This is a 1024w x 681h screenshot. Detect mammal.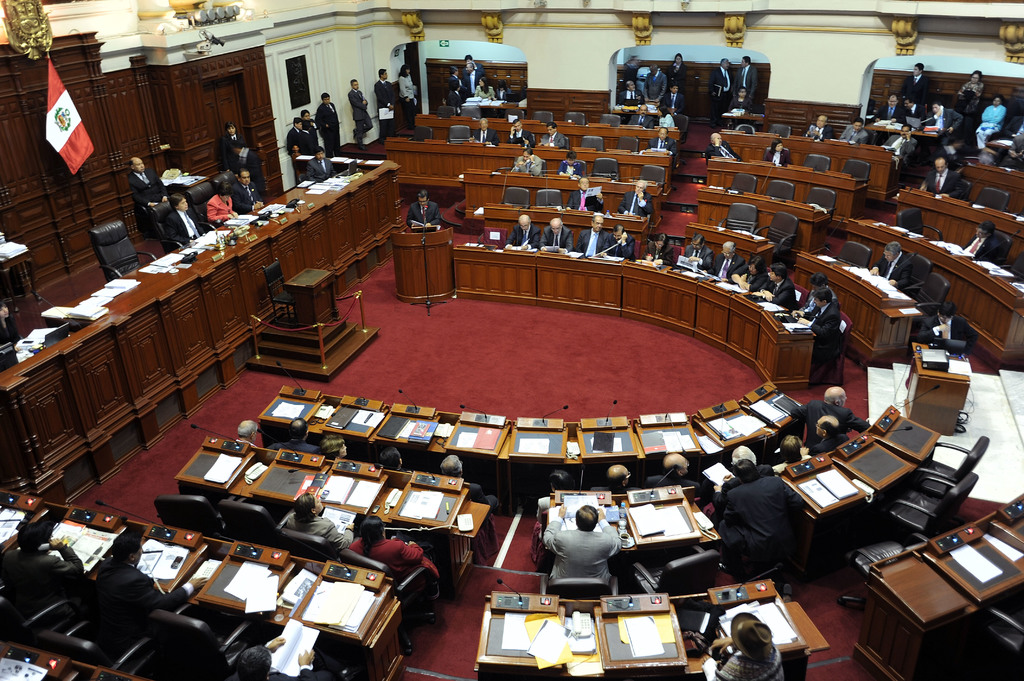
box(535, 467, 573, 525).
